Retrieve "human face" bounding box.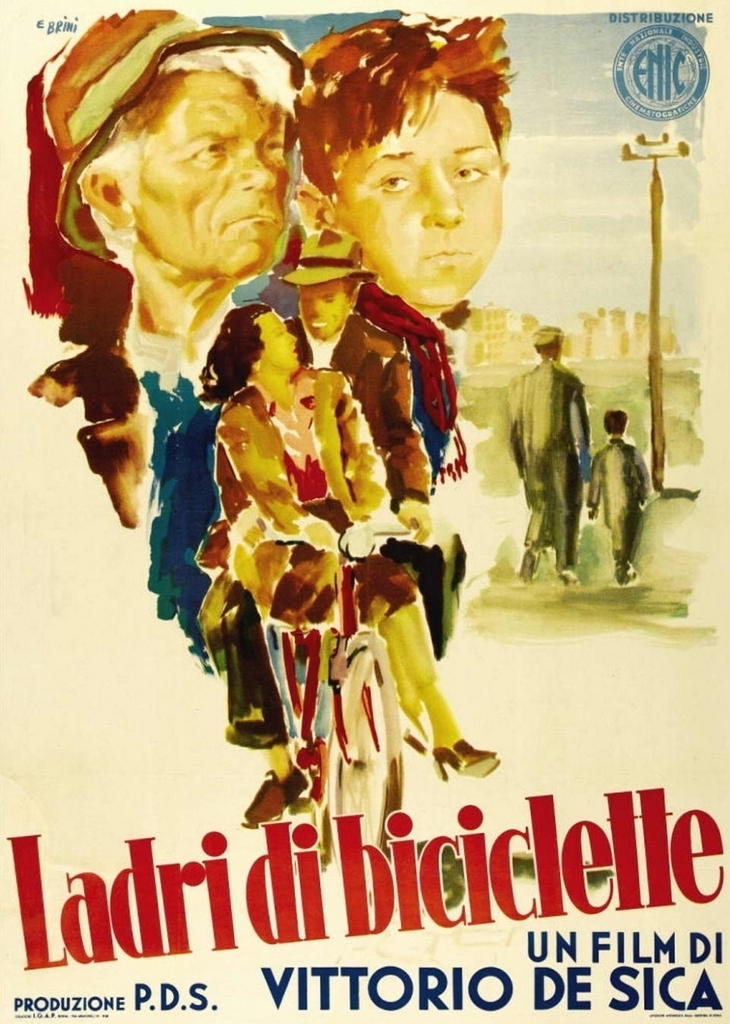
Bounding box: detection(336, 88, 501, 300).
